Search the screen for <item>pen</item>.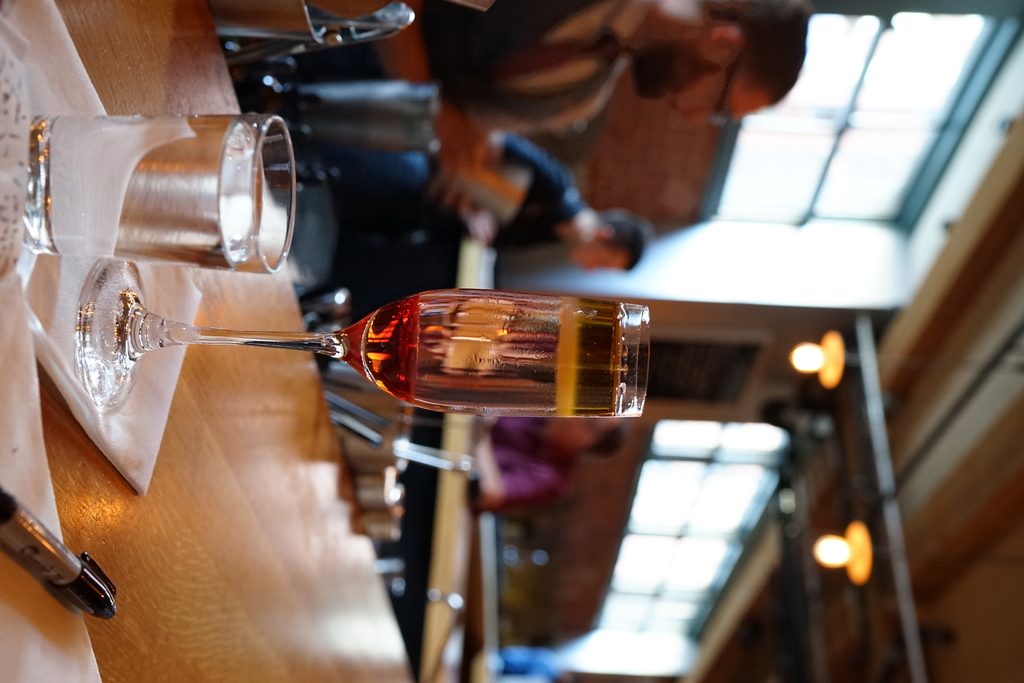
Found at x1=0, y1=467, x2=120, y2=639.
